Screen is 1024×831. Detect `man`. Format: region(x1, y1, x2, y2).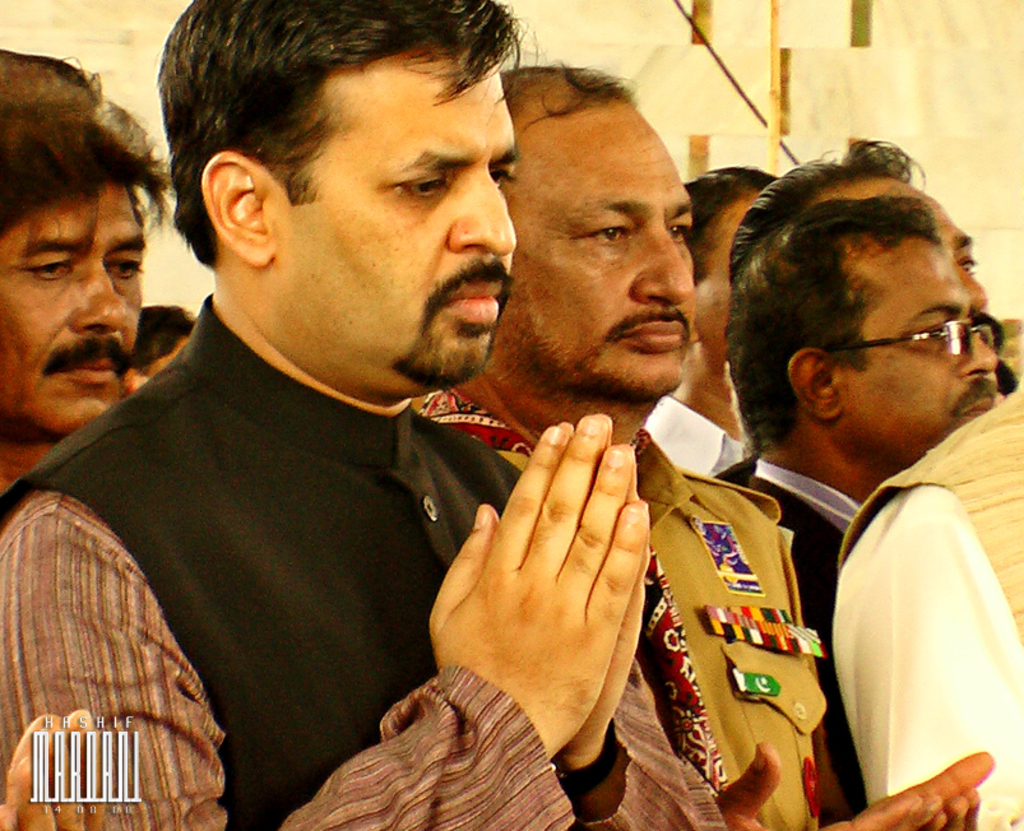
region(0, 51, 177, 497).
